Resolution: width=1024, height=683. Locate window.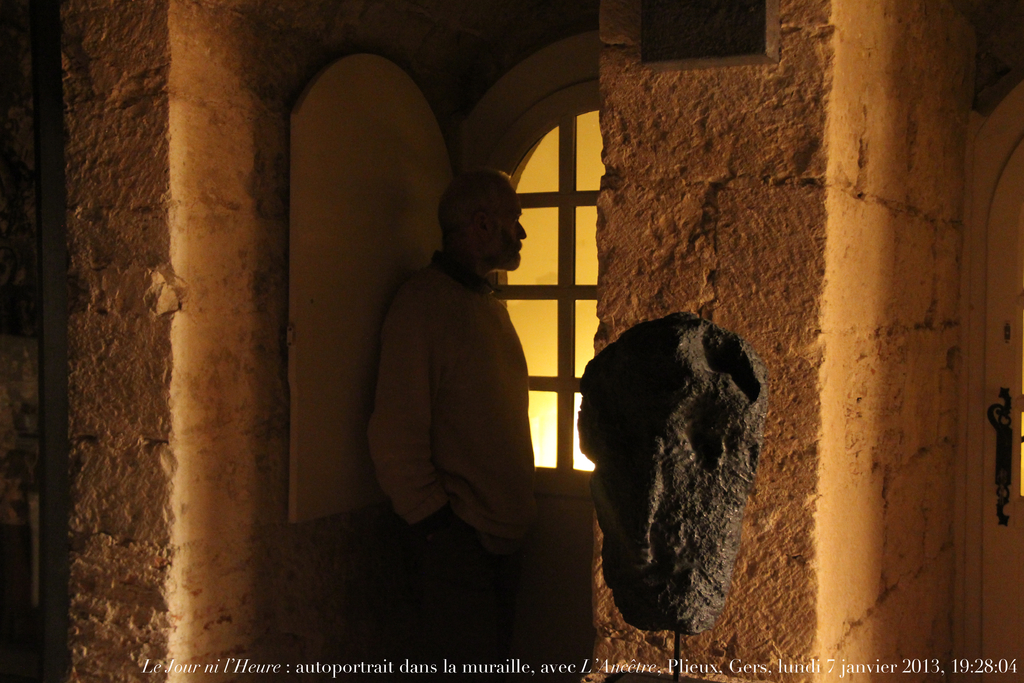
bbox(225, 22, 671, 627).
